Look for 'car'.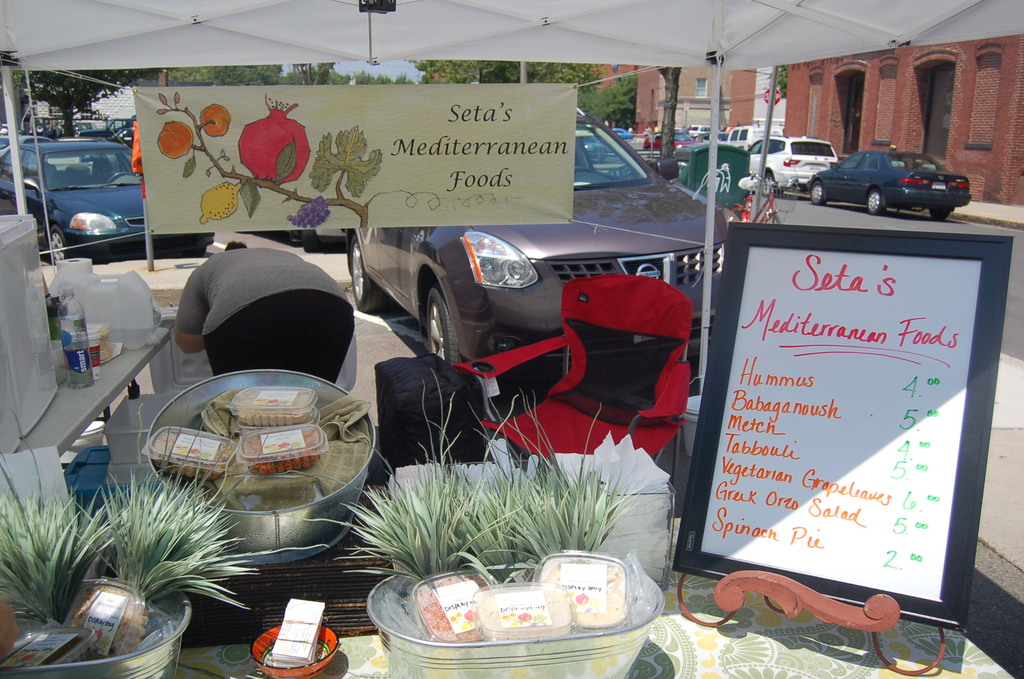
Found: <box>740,135,824,200</box>.
